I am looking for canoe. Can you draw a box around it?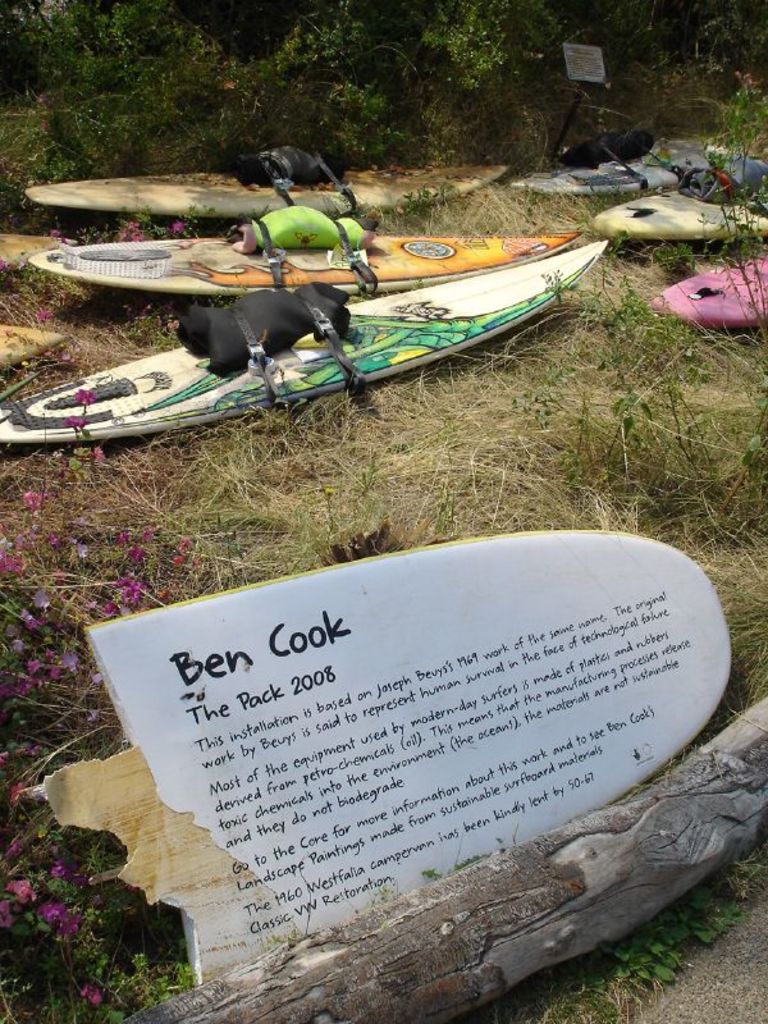
Sure, the bounding box is 27/165/508/218.
